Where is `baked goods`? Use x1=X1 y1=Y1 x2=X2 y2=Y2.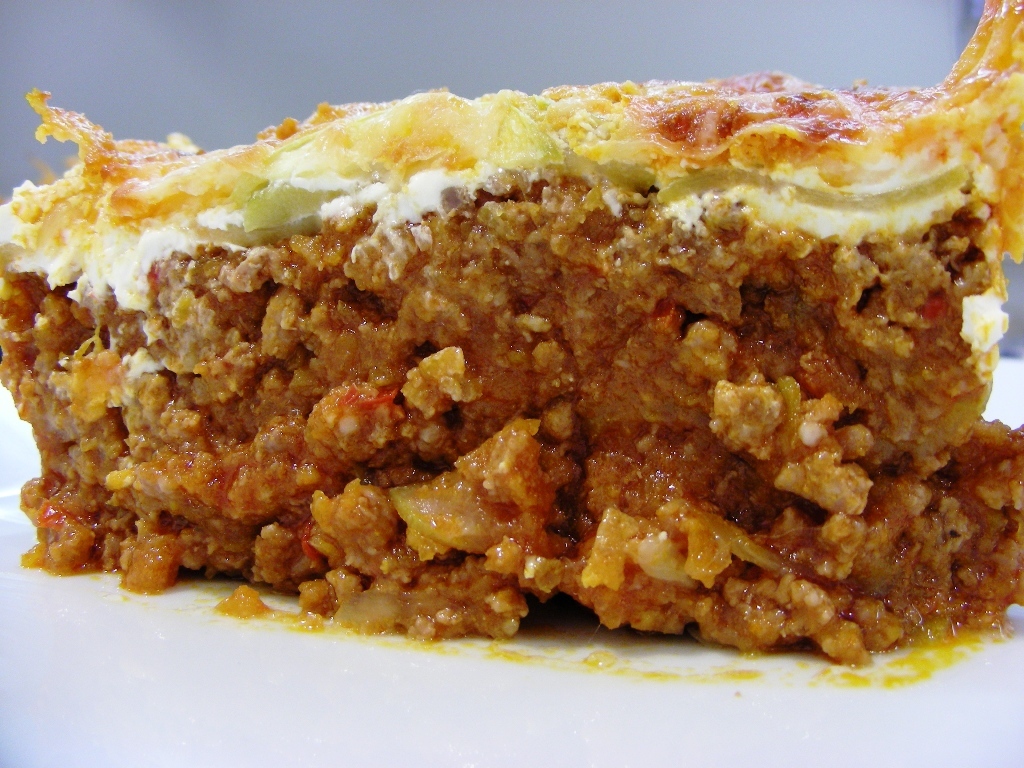
x1=29 y1=53 x2=1006 y2=663.
